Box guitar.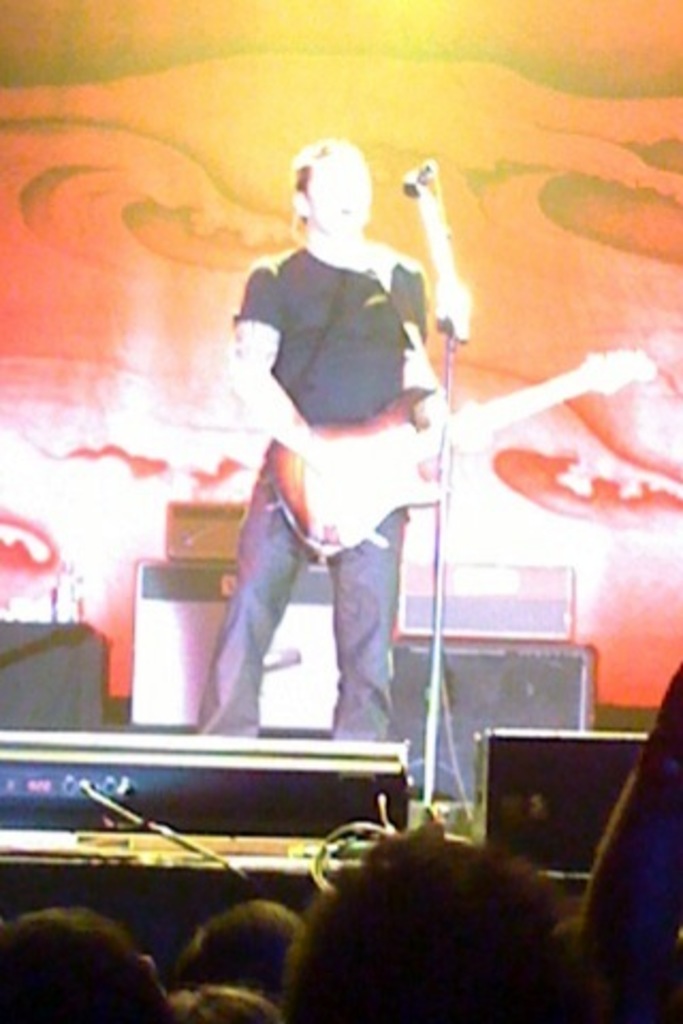
bbox=[256, 339, 664, 559].
